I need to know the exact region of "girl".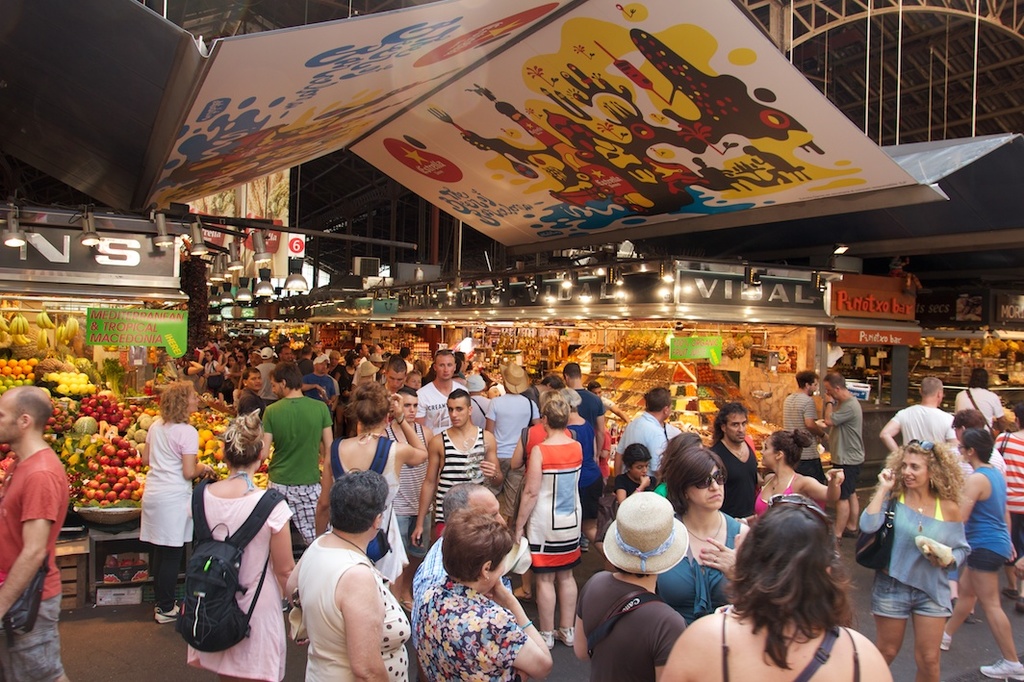
Region: (410, 495, 541, 681).
